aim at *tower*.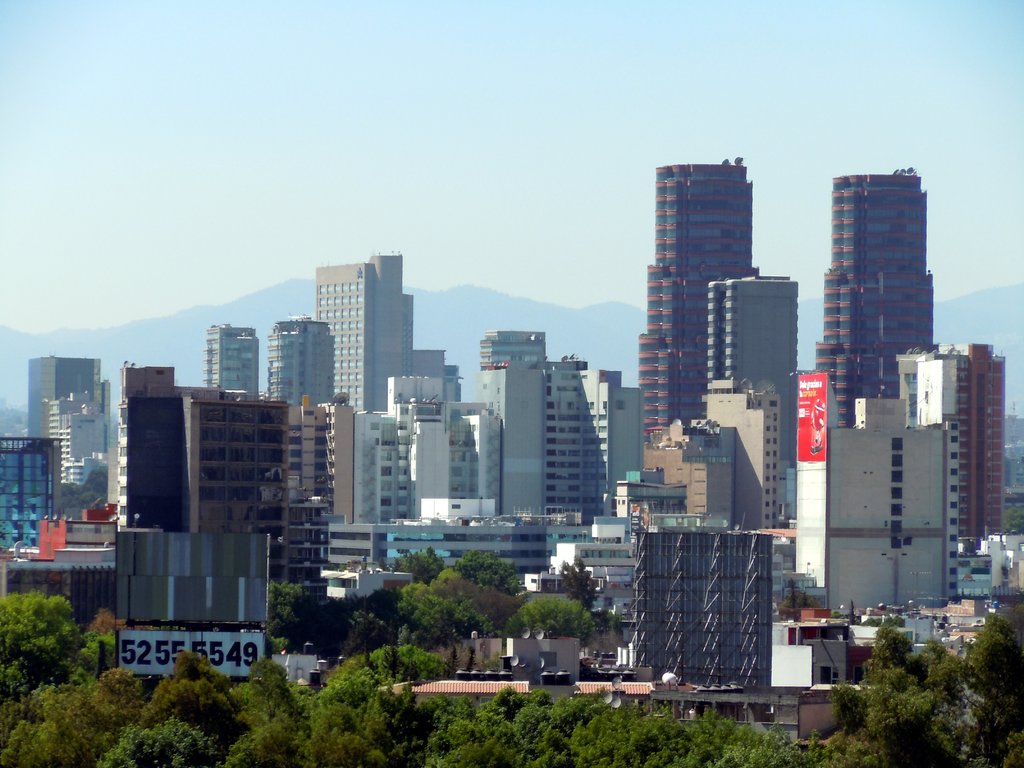
Aimed at (left=640, top=163, right=748, bottom=471).
